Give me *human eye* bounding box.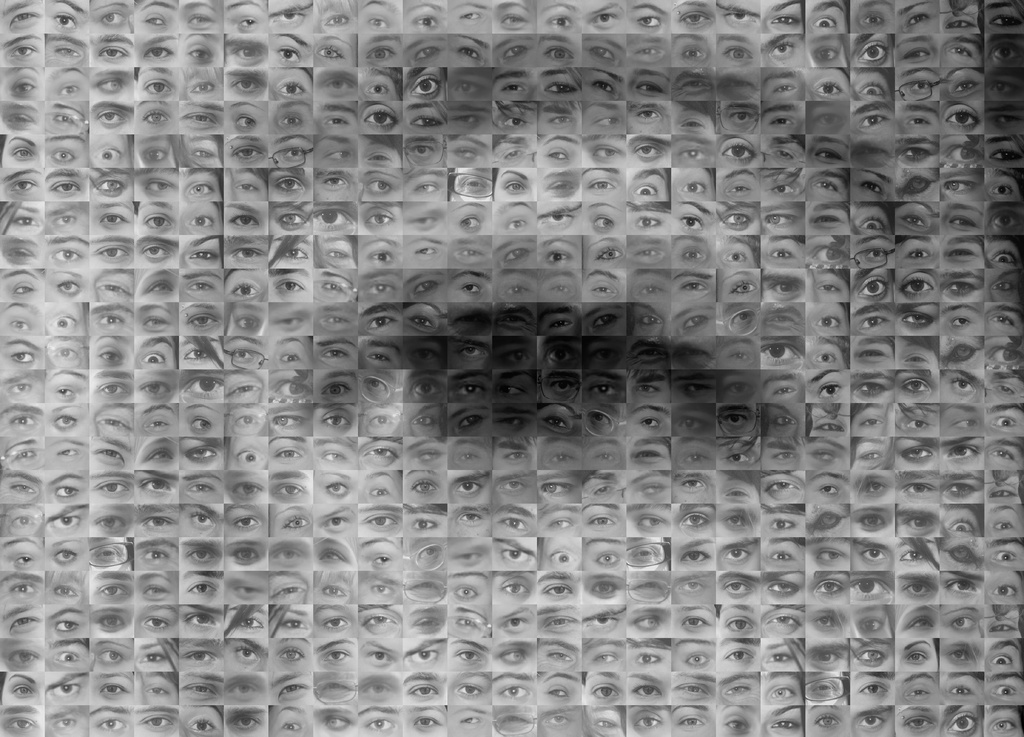
(410,346,438,361).
